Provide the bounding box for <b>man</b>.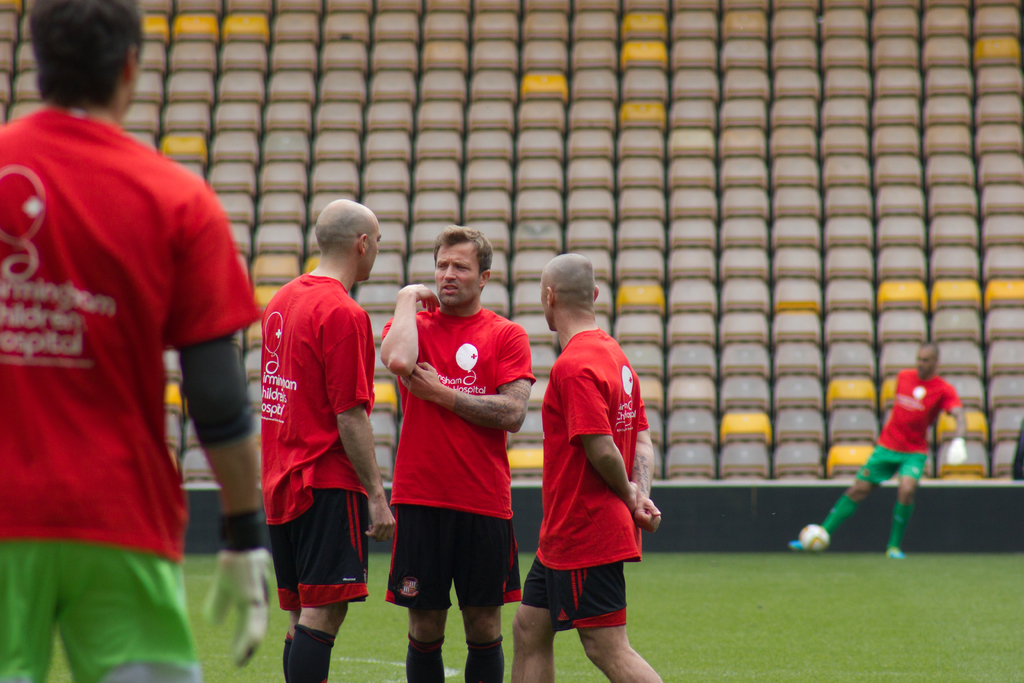
l=381, t=226, r=538, b=682.
